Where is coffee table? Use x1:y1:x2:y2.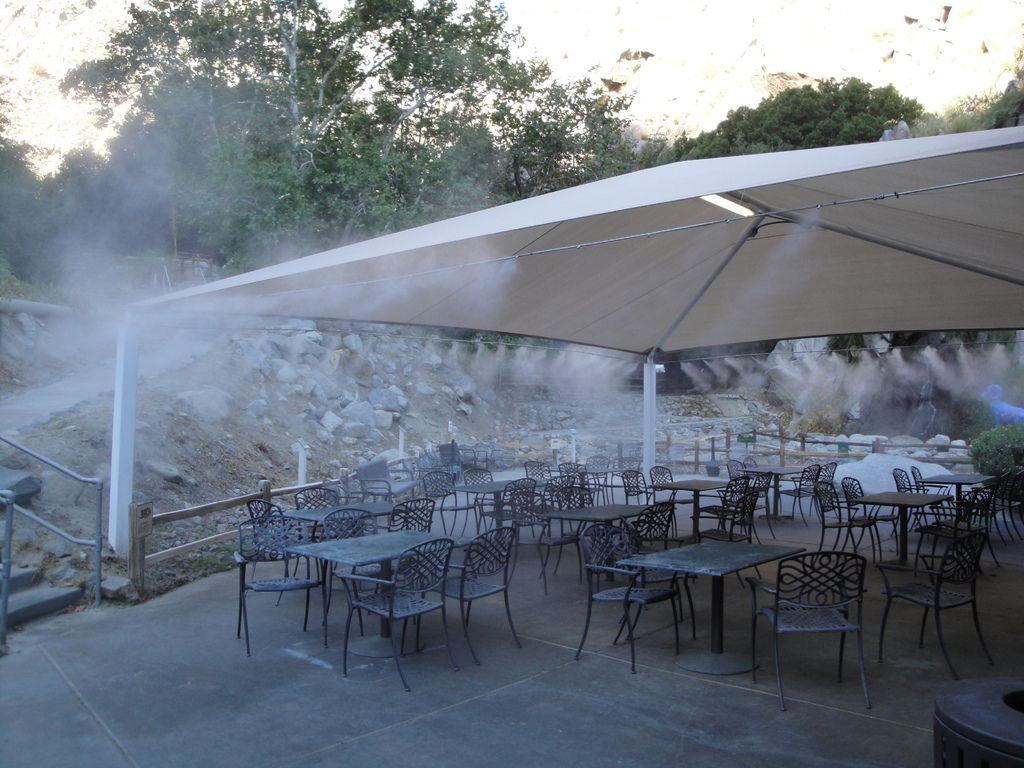
283:532:477:660.
